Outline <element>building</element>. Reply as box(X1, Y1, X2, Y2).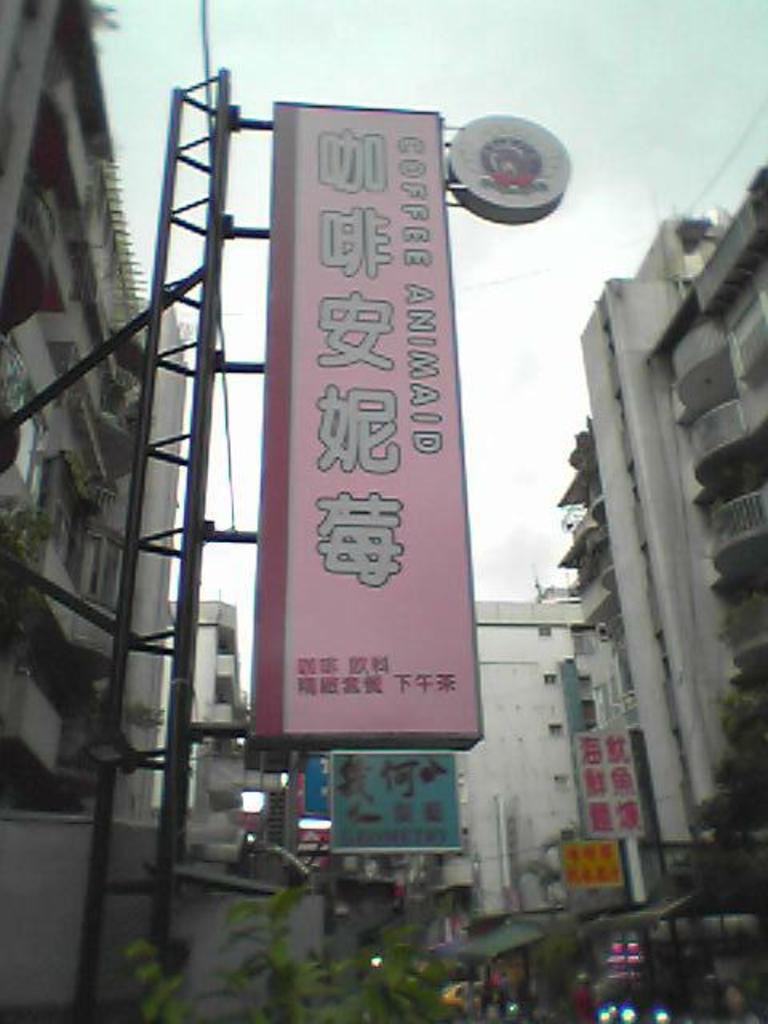
box(3, 0, 152, 813).
